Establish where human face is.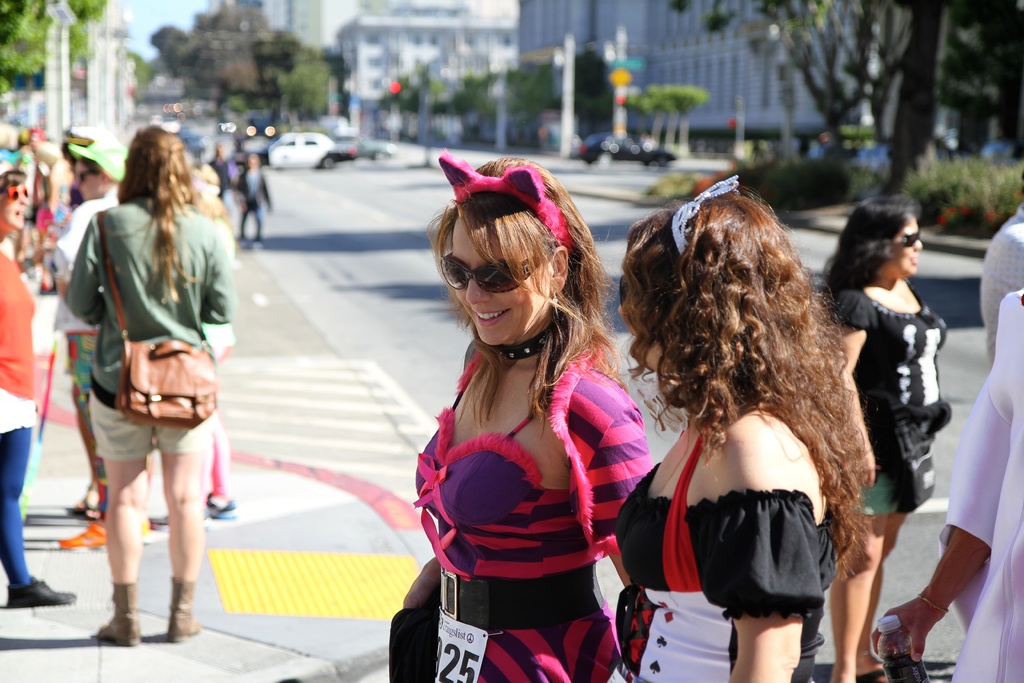
Established at left=0, top=187, right=29, bottom=233.
